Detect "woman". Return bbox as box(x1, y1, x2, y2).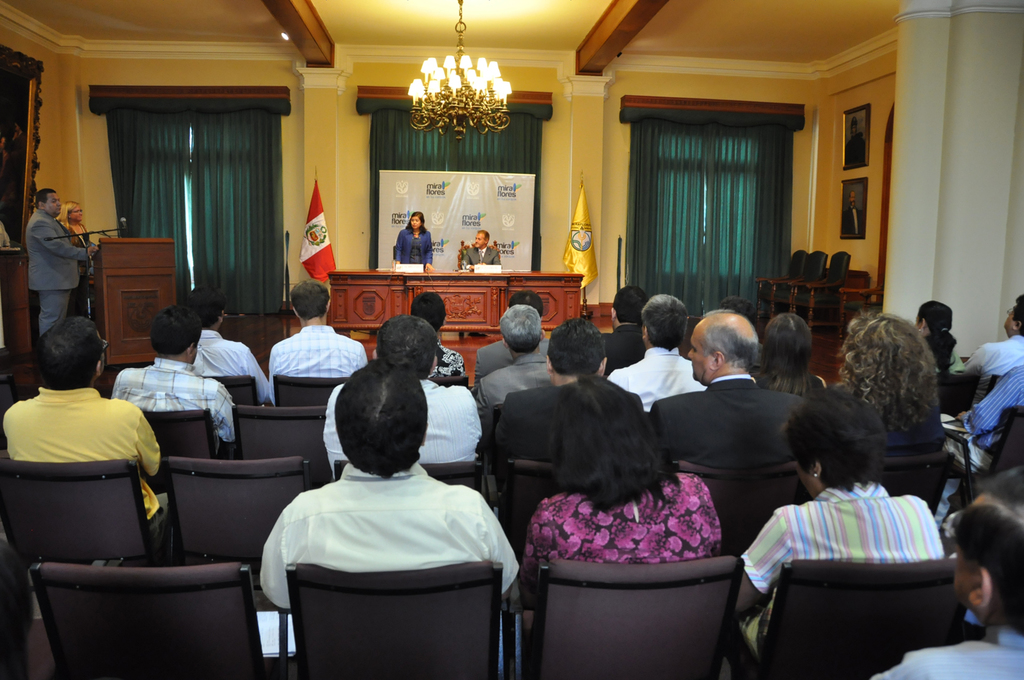
box(58, 198, 96, 316).
